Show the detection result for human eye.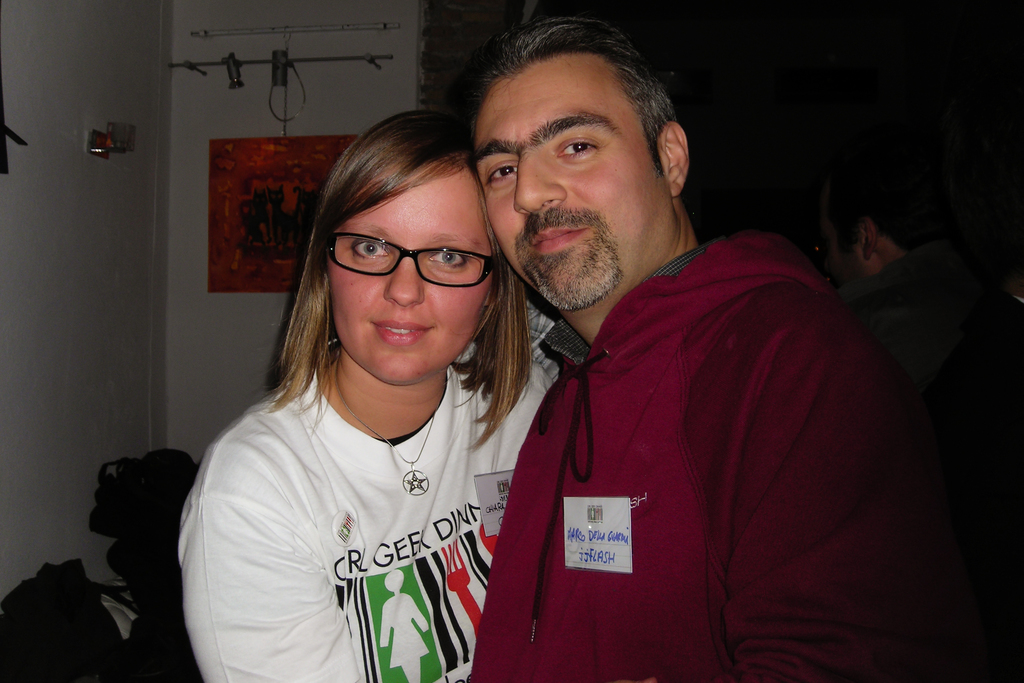
locate(423, 243, 470, 273).
